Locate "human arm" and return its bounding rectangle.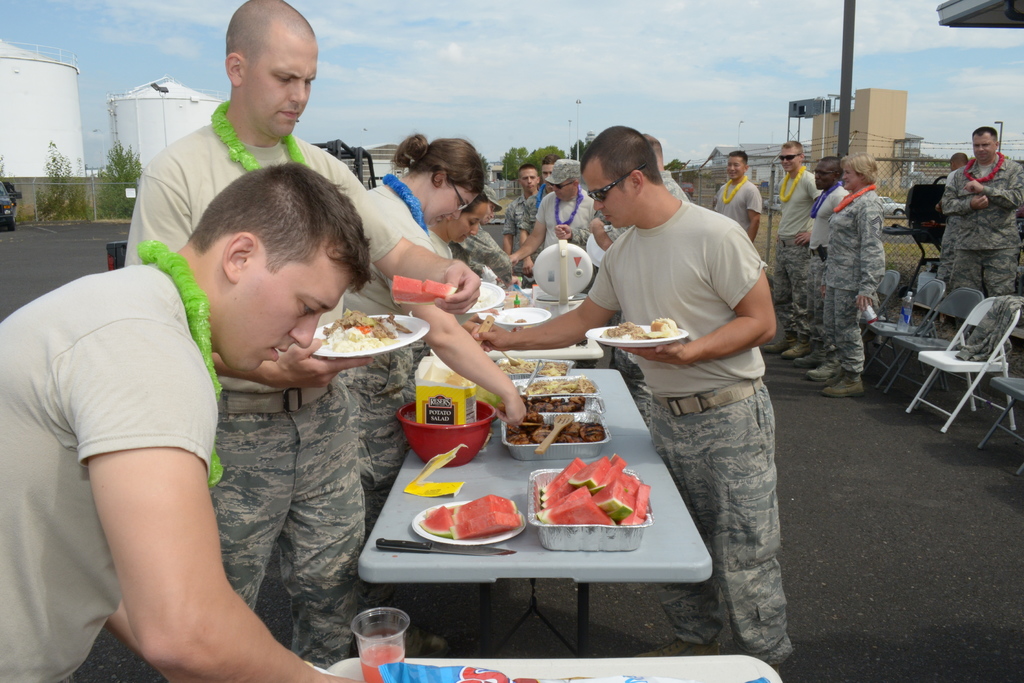
x1=308 y1=147 x2=483 y2=315.
